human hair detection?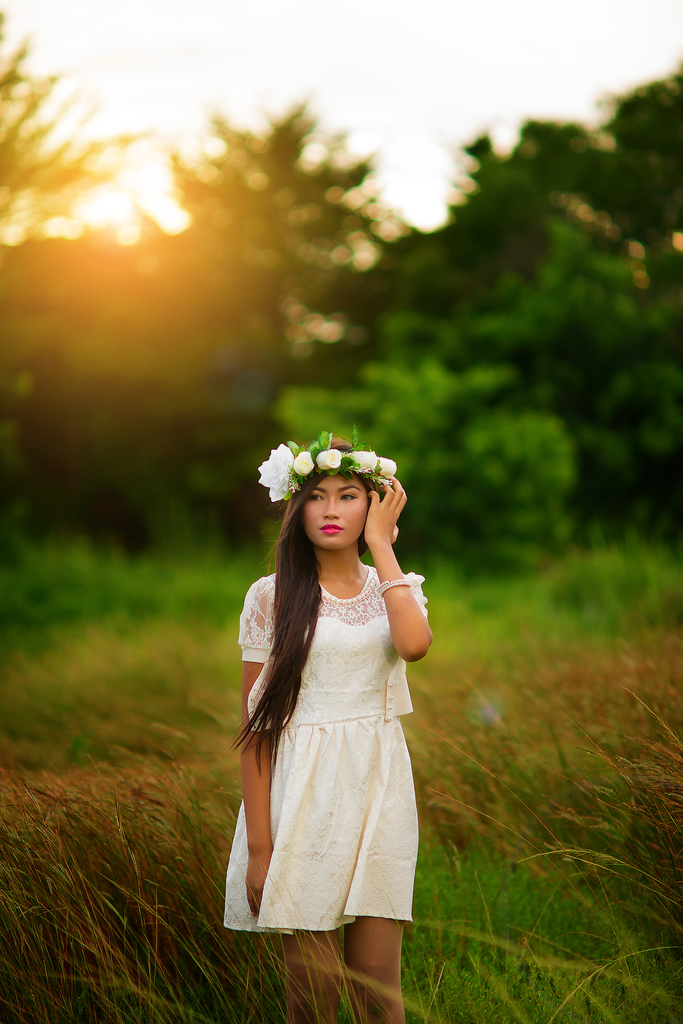
detection(225, 435, 383, 769)
